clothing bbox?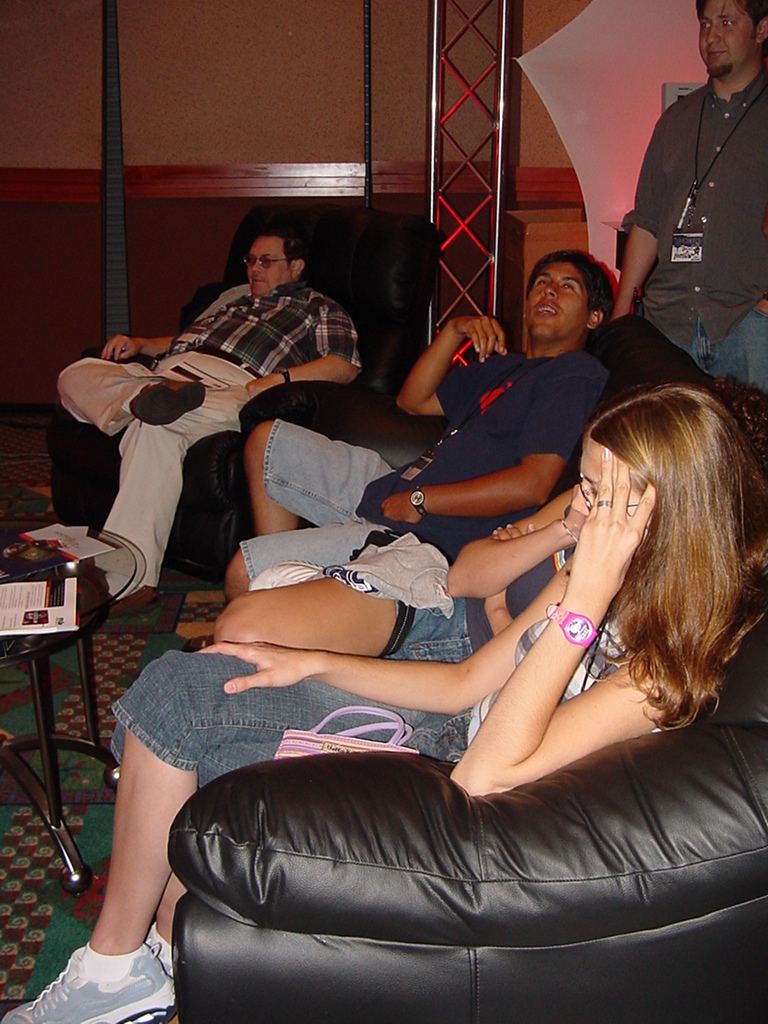
380, 546, 574, 663
